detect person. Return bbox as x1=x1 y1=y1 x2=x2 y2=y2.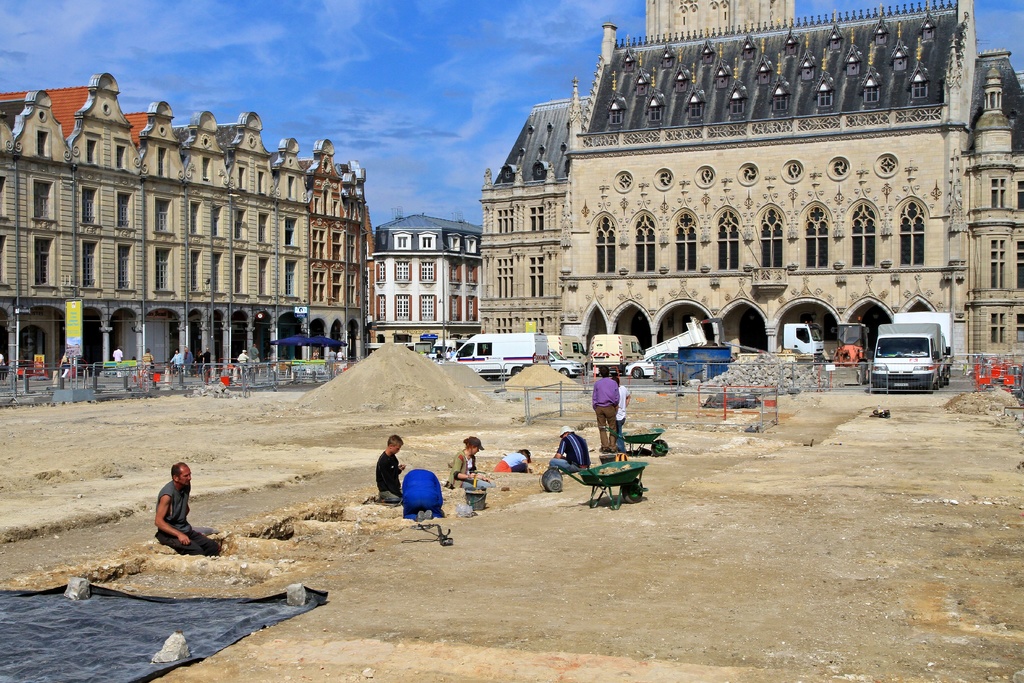
x1=553 y1=420 x2=591 y2=473.
